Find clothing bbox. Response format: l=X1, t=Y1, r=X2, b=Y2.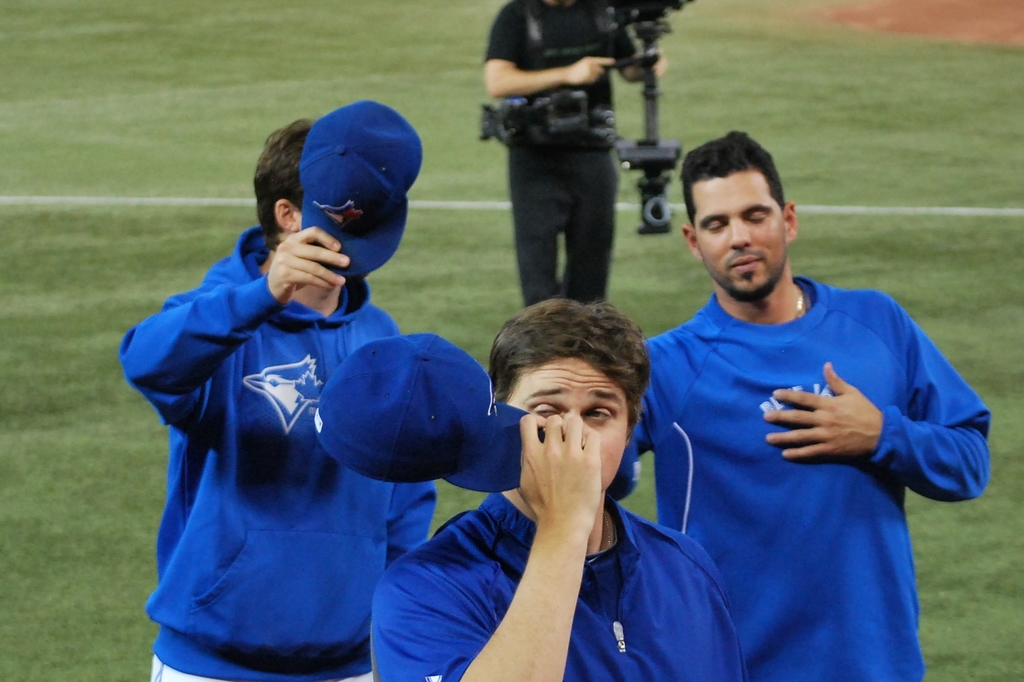
l=370, t=491, r=746, b=681.
